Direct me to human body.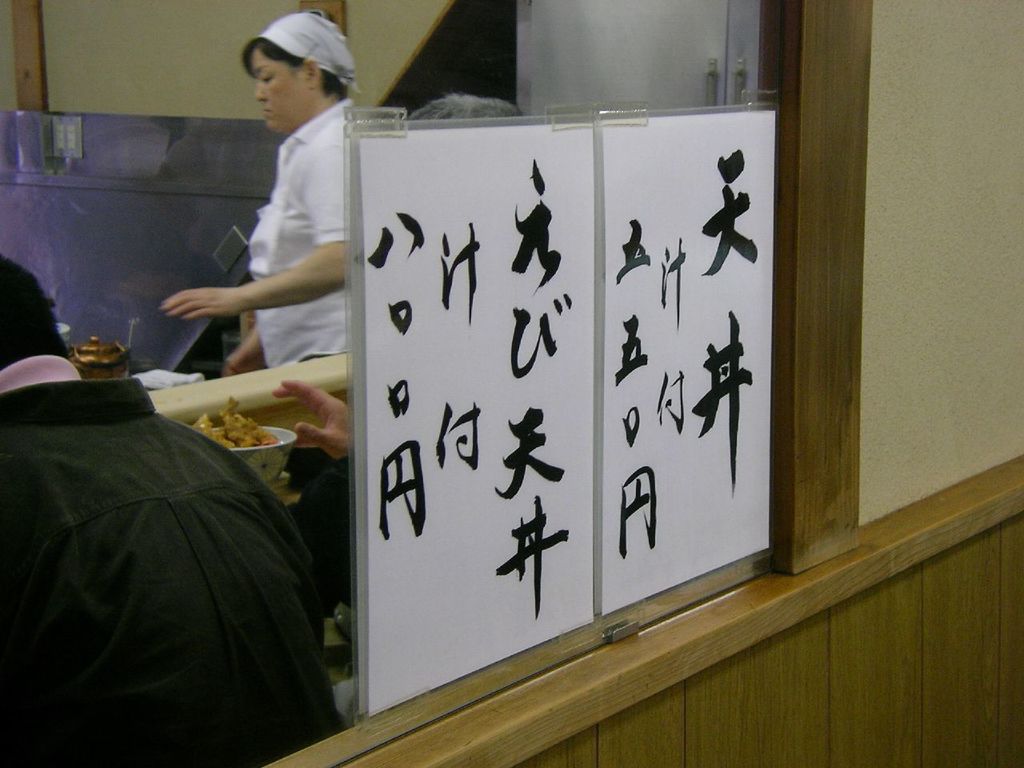
Direction: 0/242/342/767.
